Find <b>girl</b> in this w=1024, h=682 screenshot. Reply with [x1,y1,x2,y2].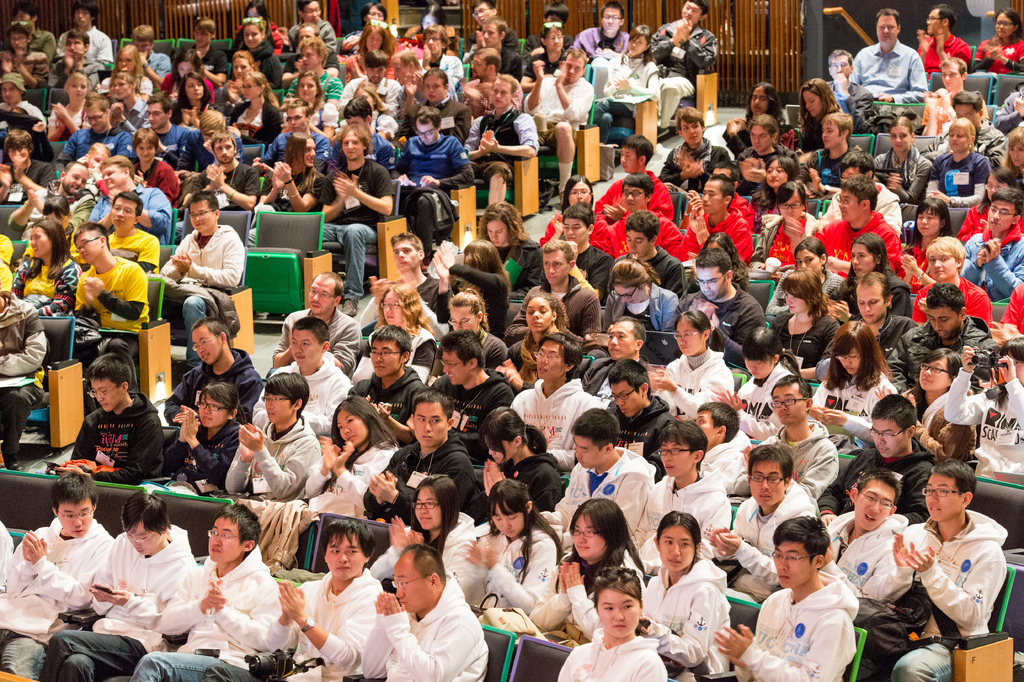
[73,142,108,190].
